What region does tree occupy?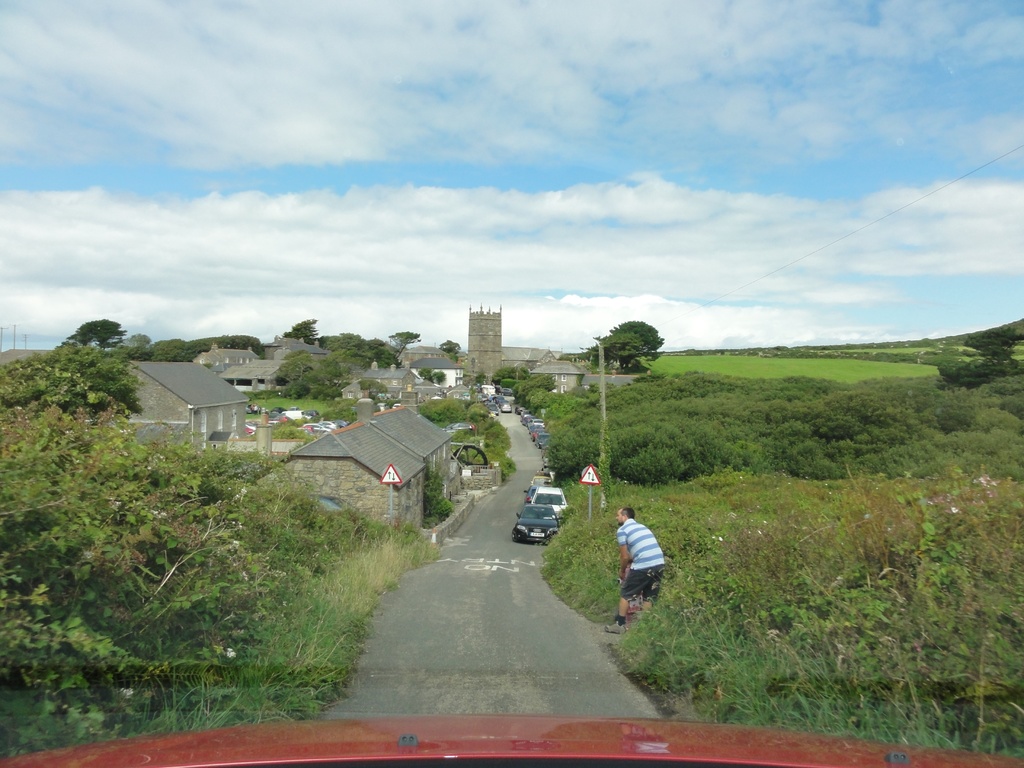
[left=388, top=332, right=420, bottom=364].
